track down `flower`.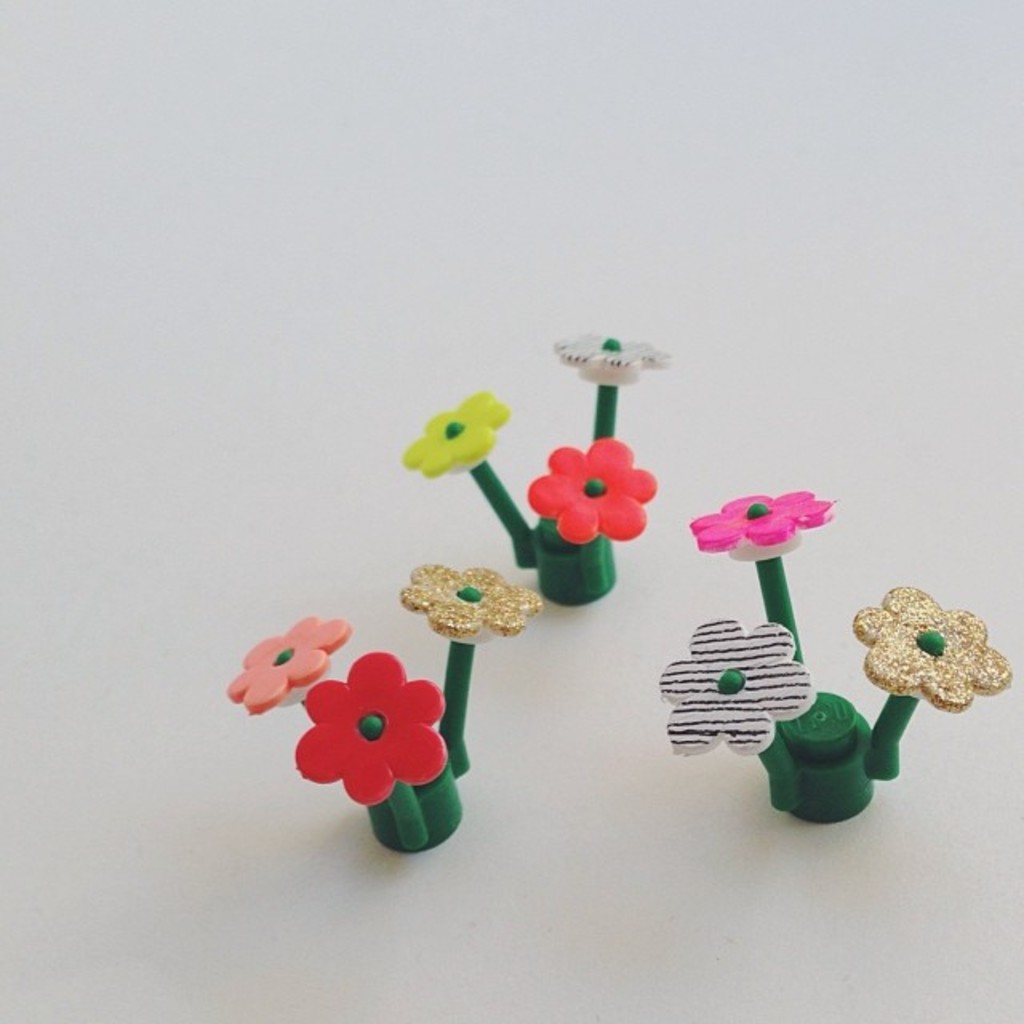
Tracked to x1=861, y1=594, x2=987, y2=709.
